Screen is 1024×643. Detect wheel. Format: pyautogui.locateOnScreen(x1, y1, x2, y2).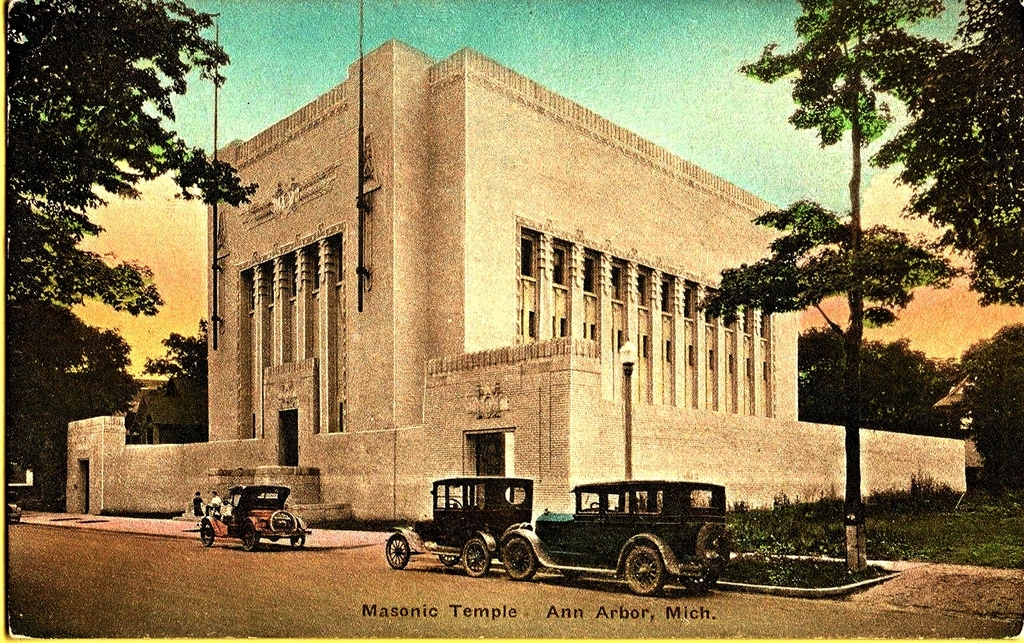
pyautogui.locateOnScreen(269, 512, 298, 533).
